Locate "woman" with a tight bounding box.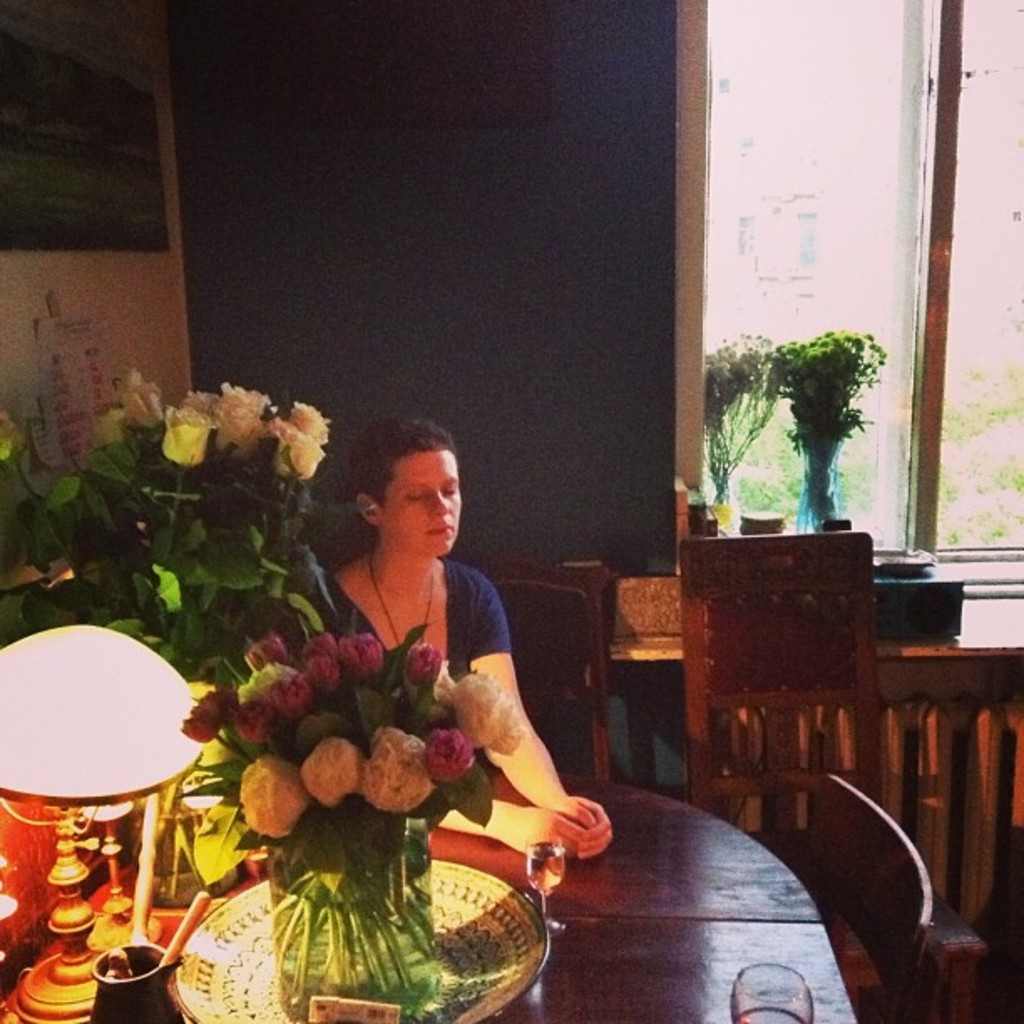
left=301, top=425, right=616, bottom=850.
